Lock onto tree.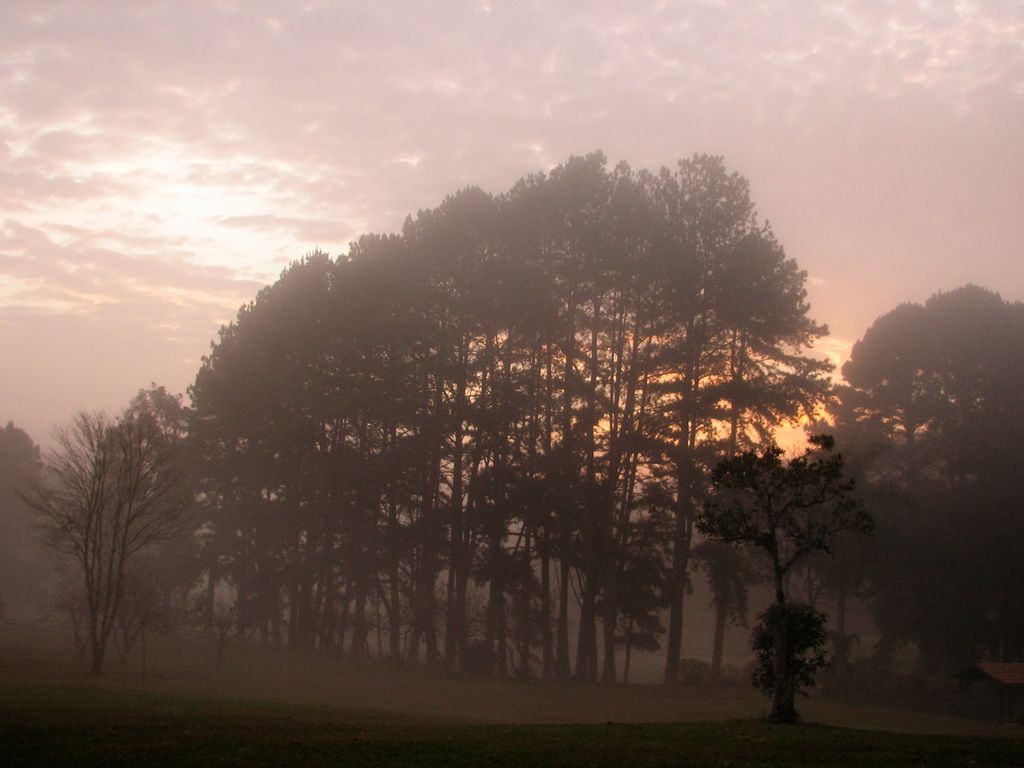
Locked: locate(35, 365, 195, 675).
